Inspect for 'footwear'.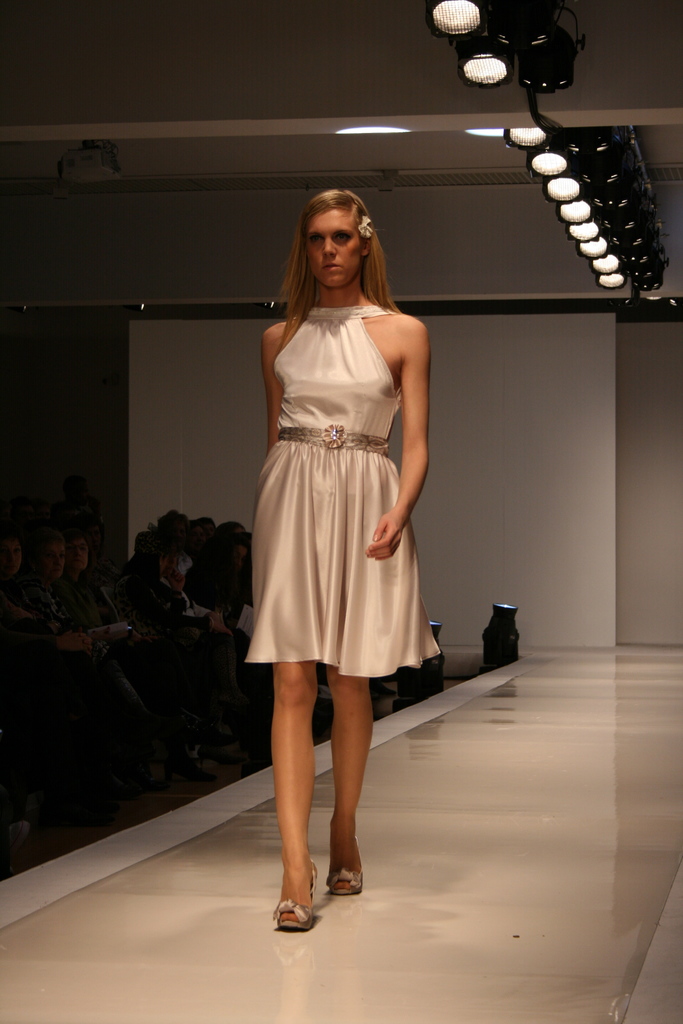
Inspection: {"left": 271, "top": 858, "right": 320, "bottom": 935}.
